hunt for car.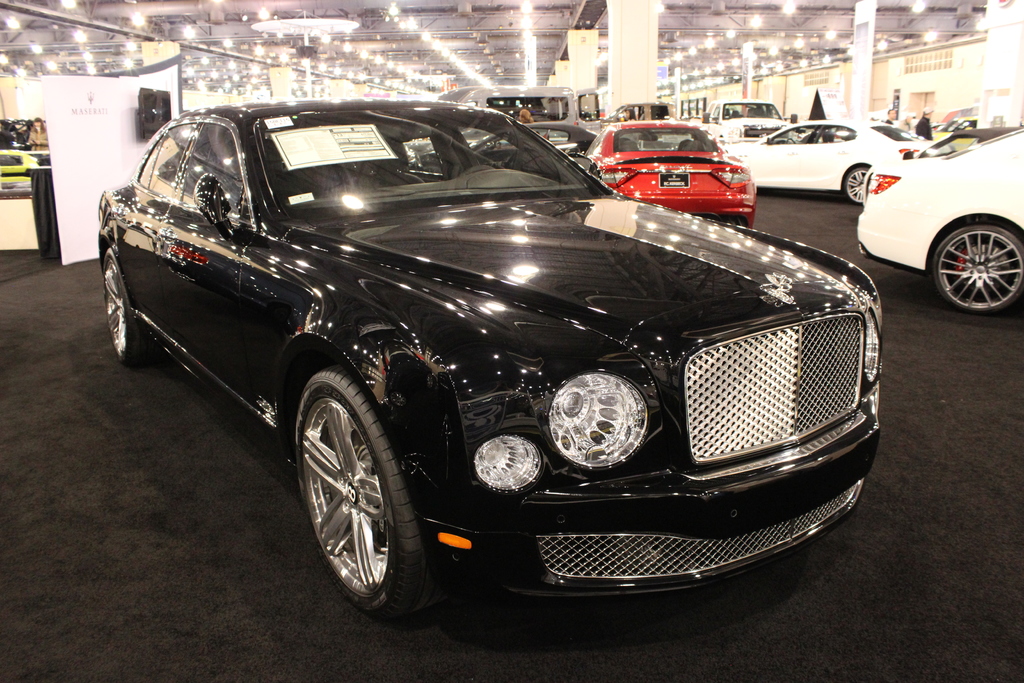
Hunted down at select_region(721, 118, 794, 142).
